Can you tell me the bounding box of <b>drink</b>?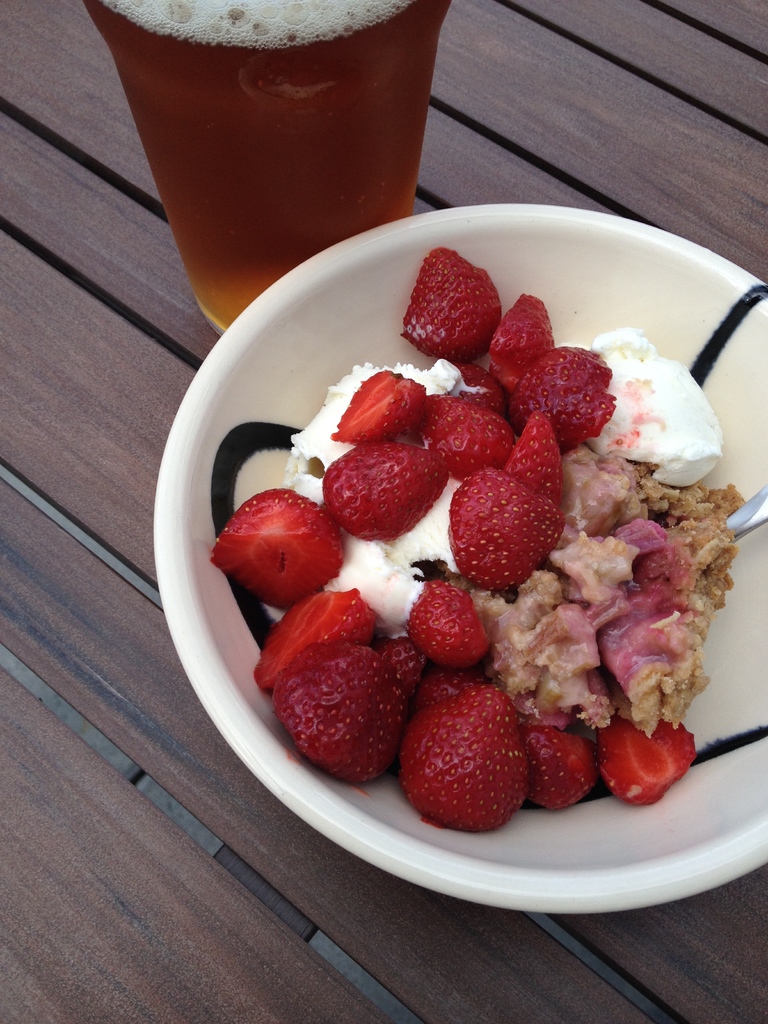
(left=79, top=0, right=453, bottom=335).
